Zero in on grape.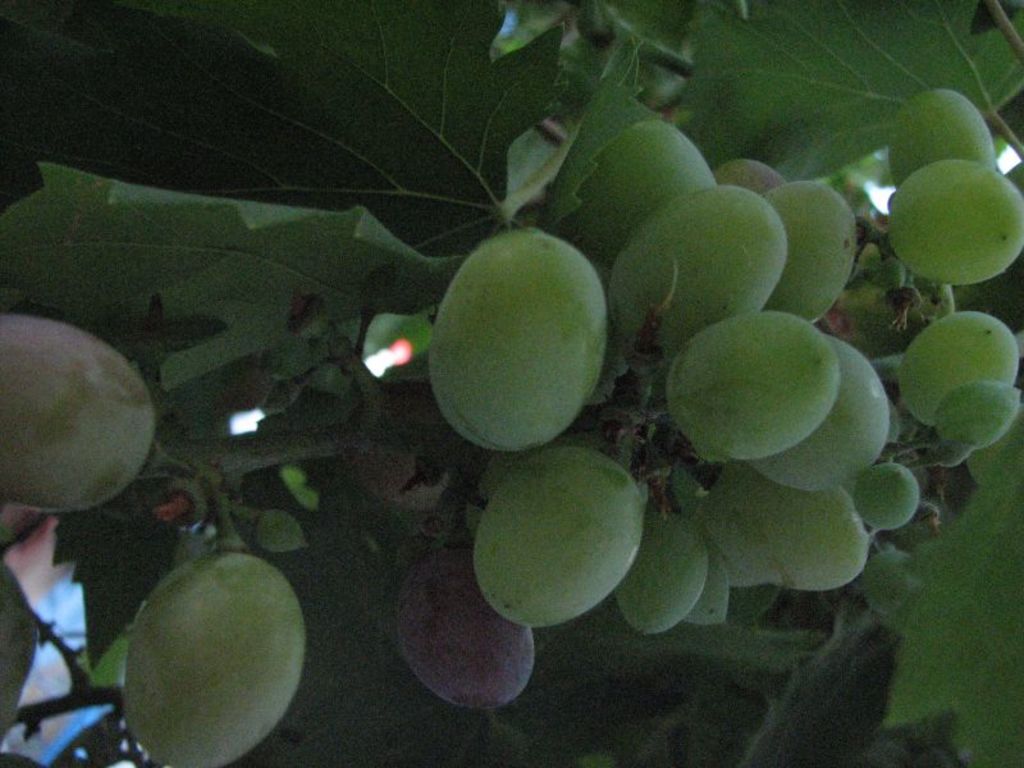
Zeroed in: [left=0, top=324, right=157, bottom=515].
